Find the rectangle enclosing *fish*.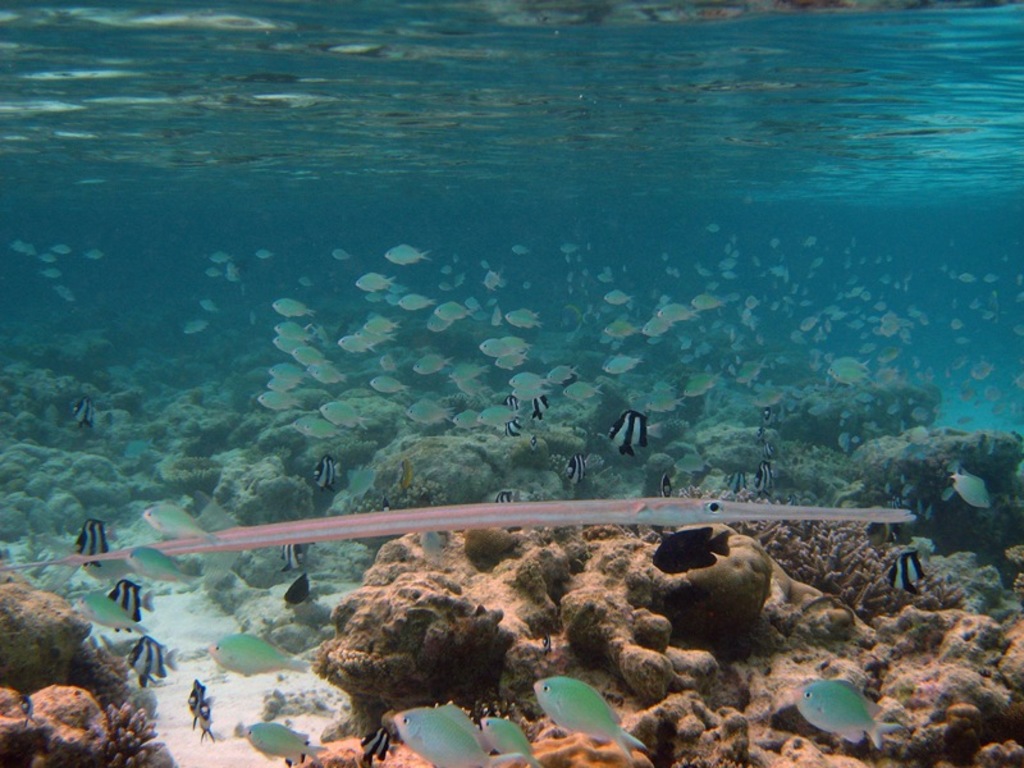
<bbox>531, 389, 547, 416</bbox>.
